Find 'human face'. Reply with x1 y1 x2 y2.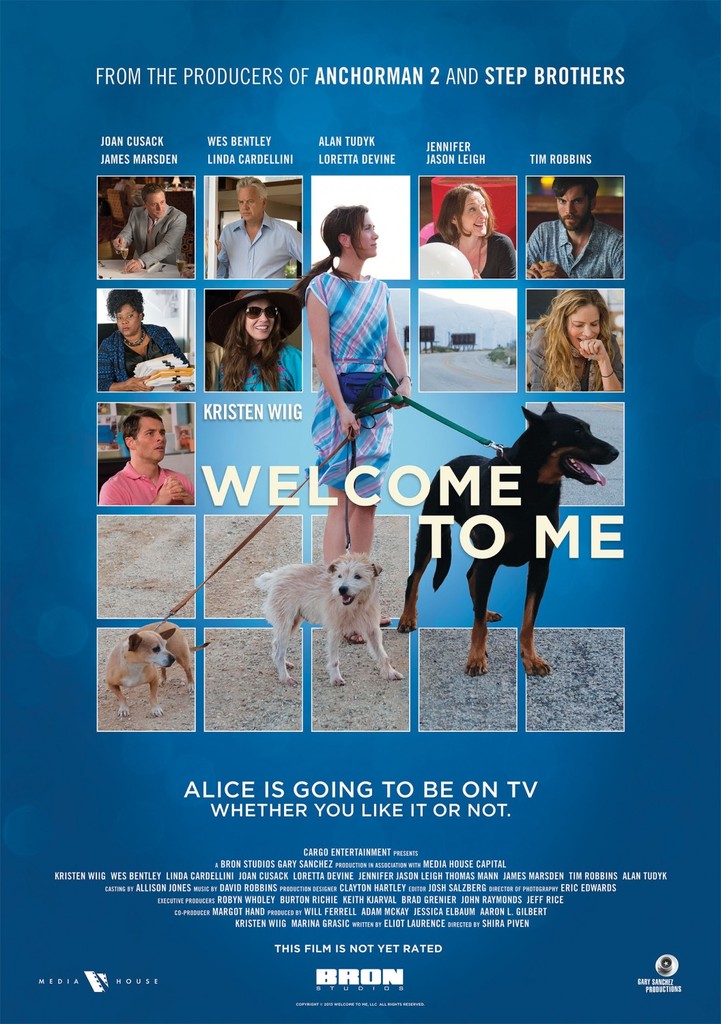
457 191 494 235.
